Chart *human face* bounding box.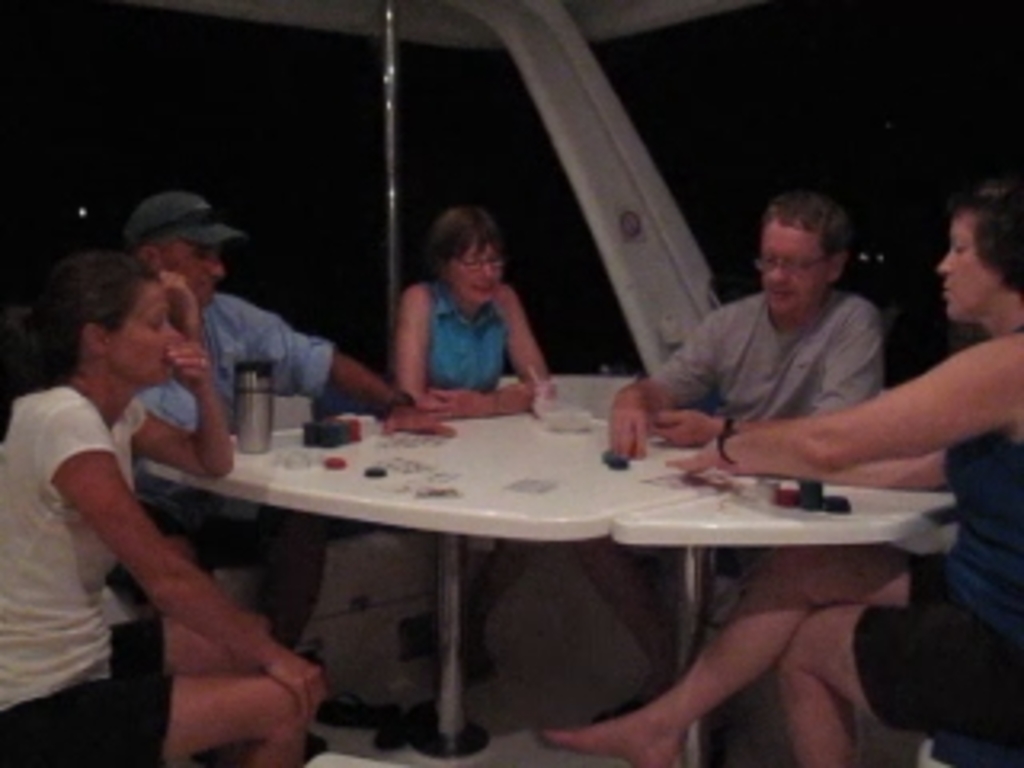
Charted: [x1=765, y1=224, x2=829, y2=320].
